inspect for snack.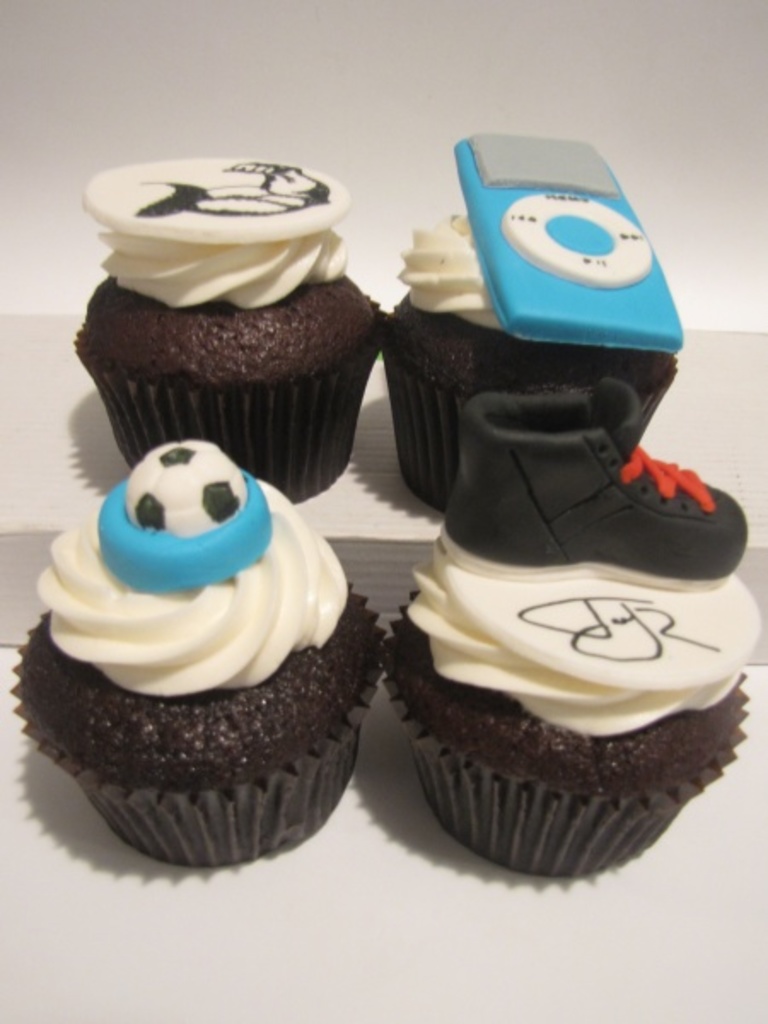
Inspection: 75:196:375:449.
